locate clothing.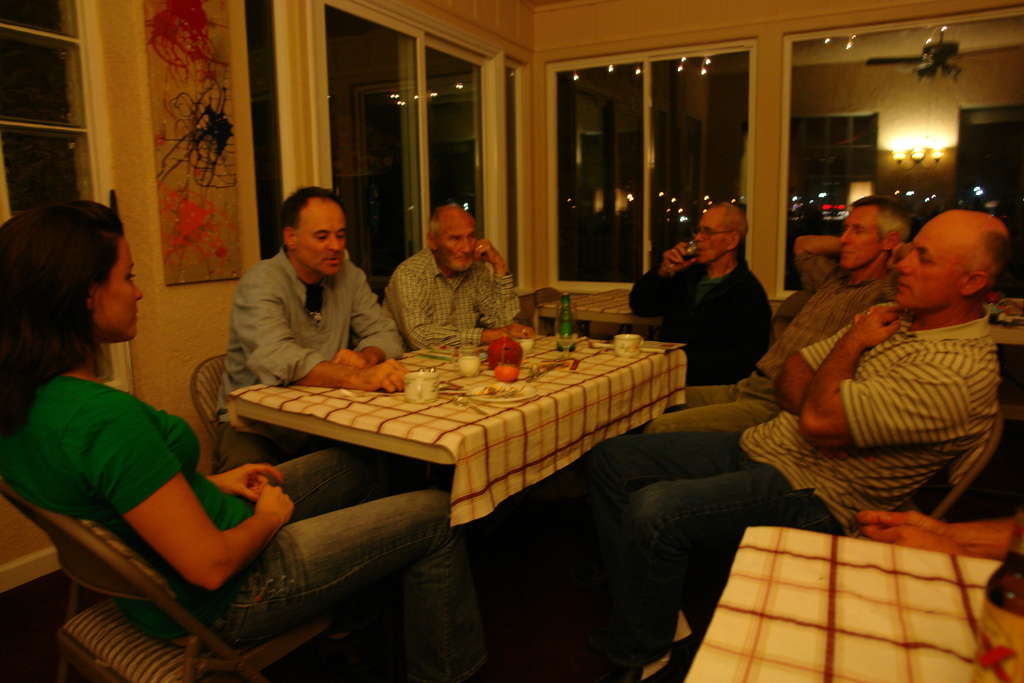
Bounding box: select_region(632, 253, 770, 390).
